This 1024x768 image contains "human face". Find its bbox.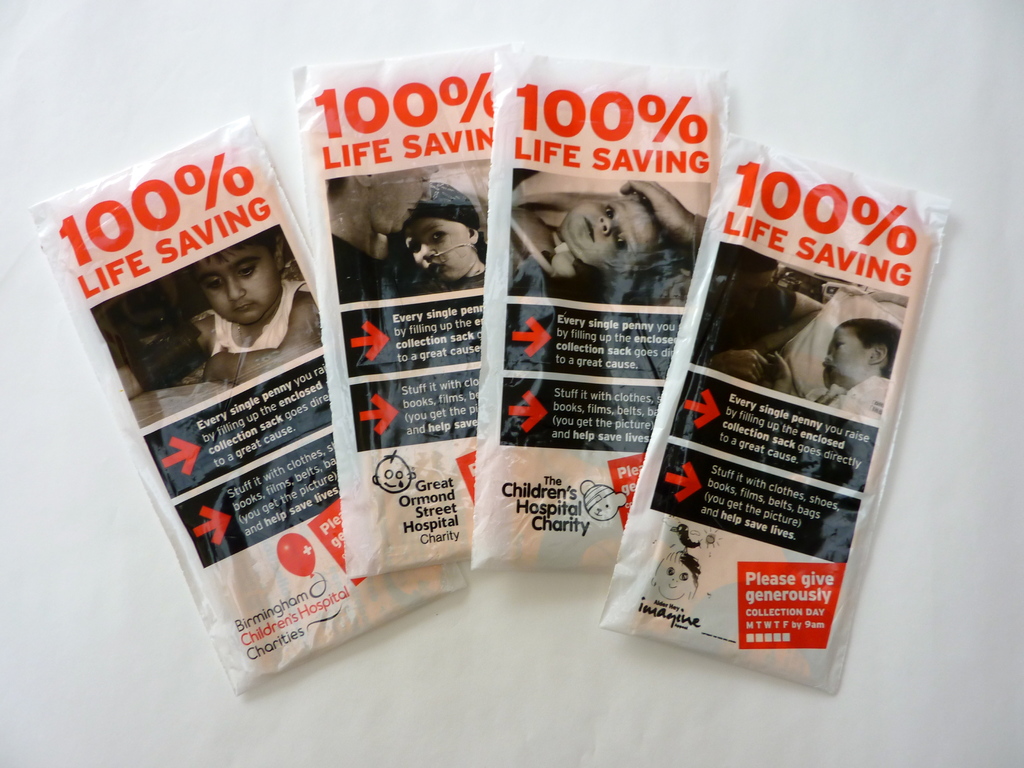
region(401, 191, 474, 282).
